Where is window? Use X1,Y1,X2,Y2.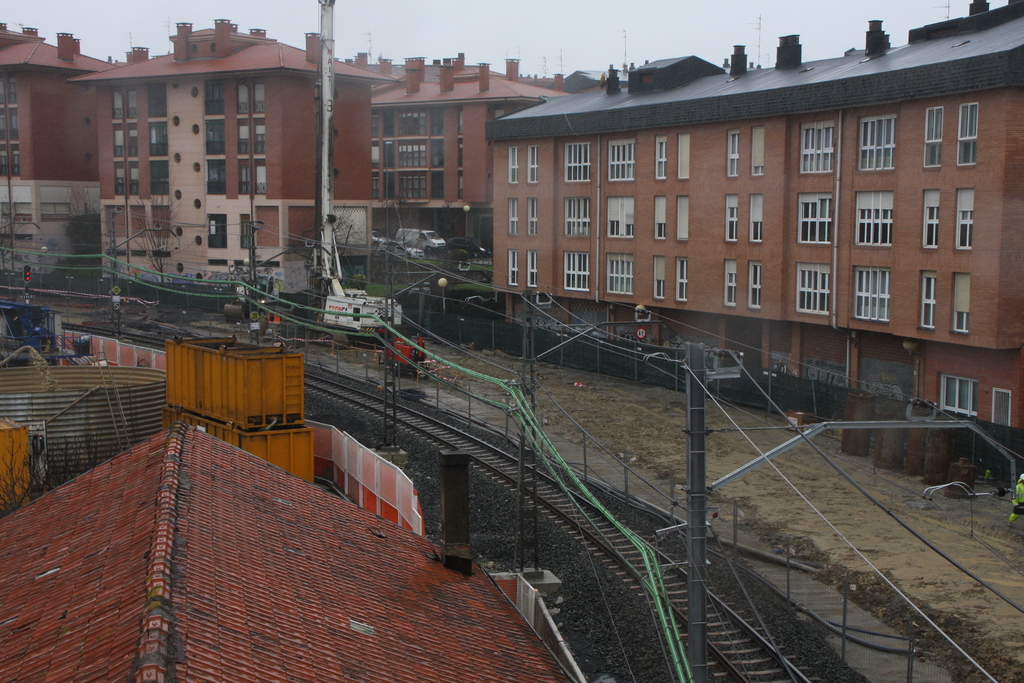
852,270,893,325.
